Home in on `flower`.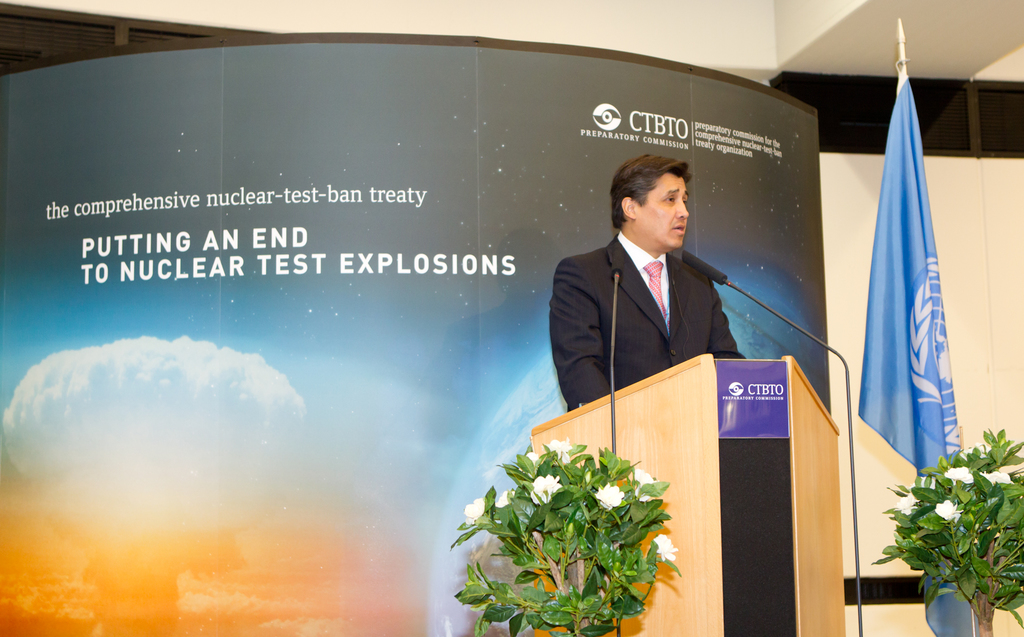
Homed in at rect(462, 497, 486, 525).
